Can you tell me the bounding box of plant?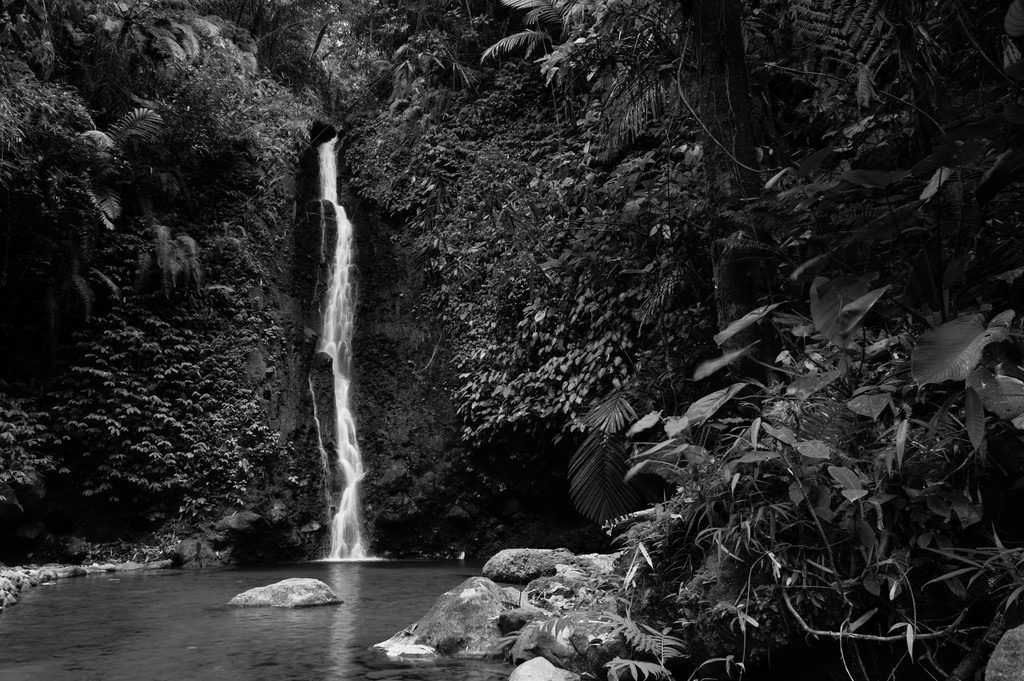
bbox=[492, 550, 688, 680].
